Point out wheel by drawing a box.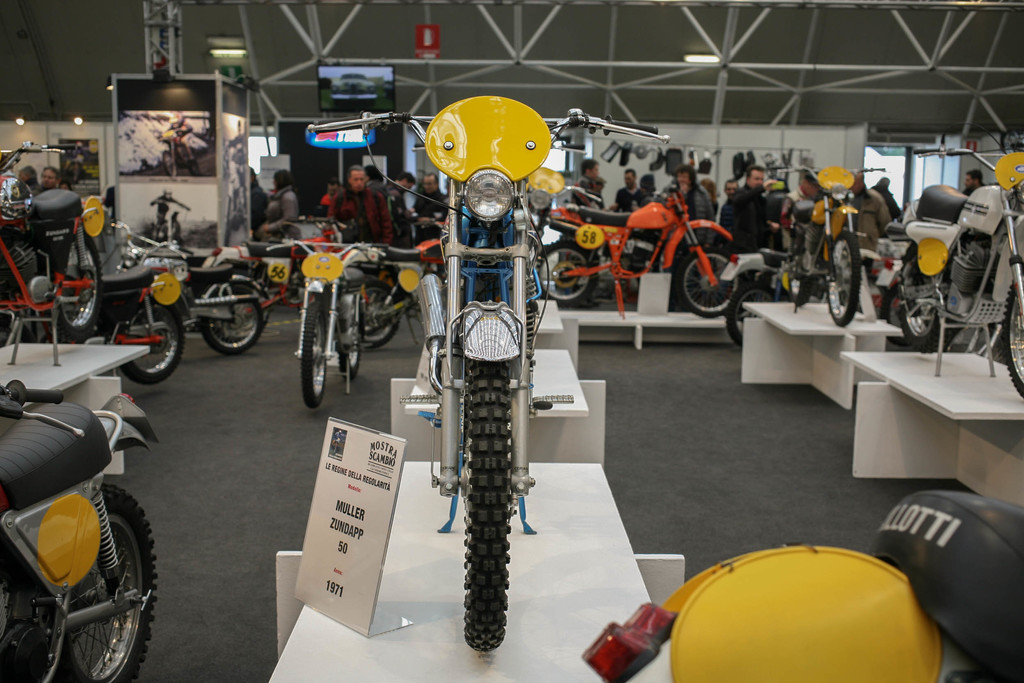
box=[164, 152, 179, 181].
